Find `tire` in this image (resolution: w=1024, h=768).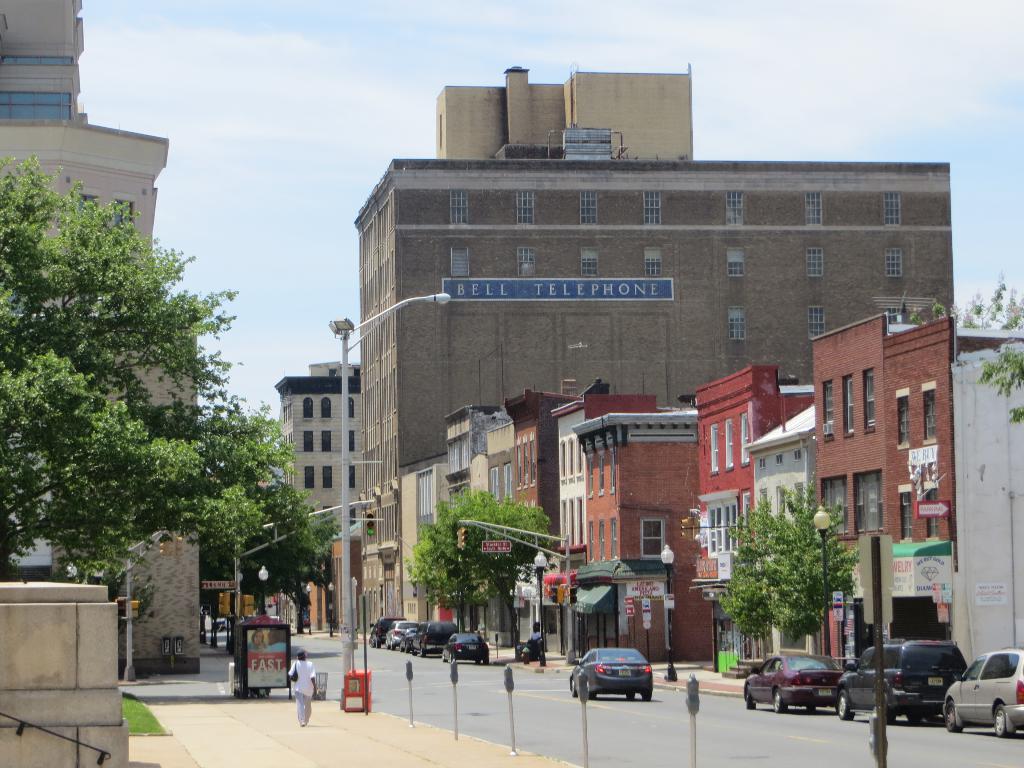
box=[990, 704, 1006, 739].
